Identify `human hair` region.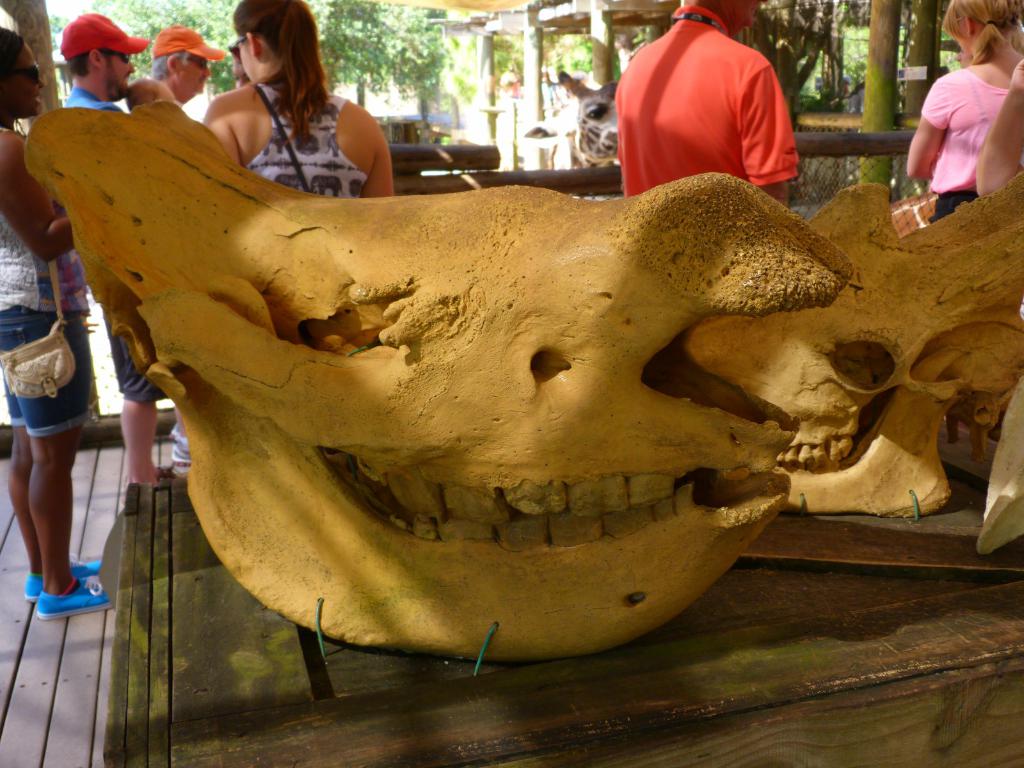
Region: left=940, top=0, right=1023, bottom=63.
